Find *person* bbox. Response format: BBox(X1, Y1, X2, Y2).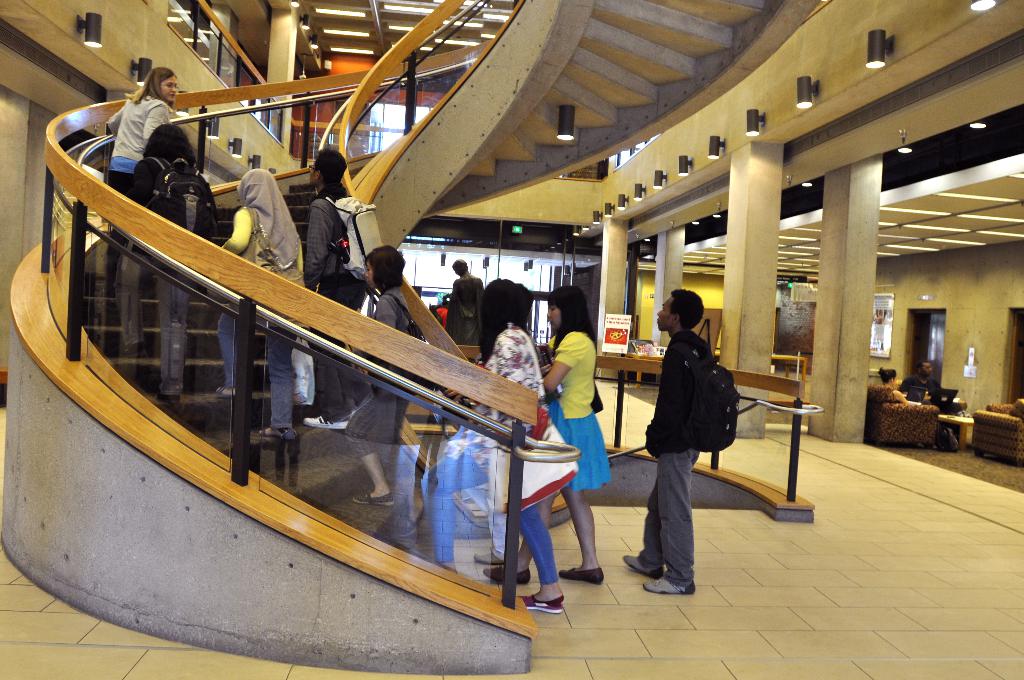
BBox(107, 63, 176, 269).
